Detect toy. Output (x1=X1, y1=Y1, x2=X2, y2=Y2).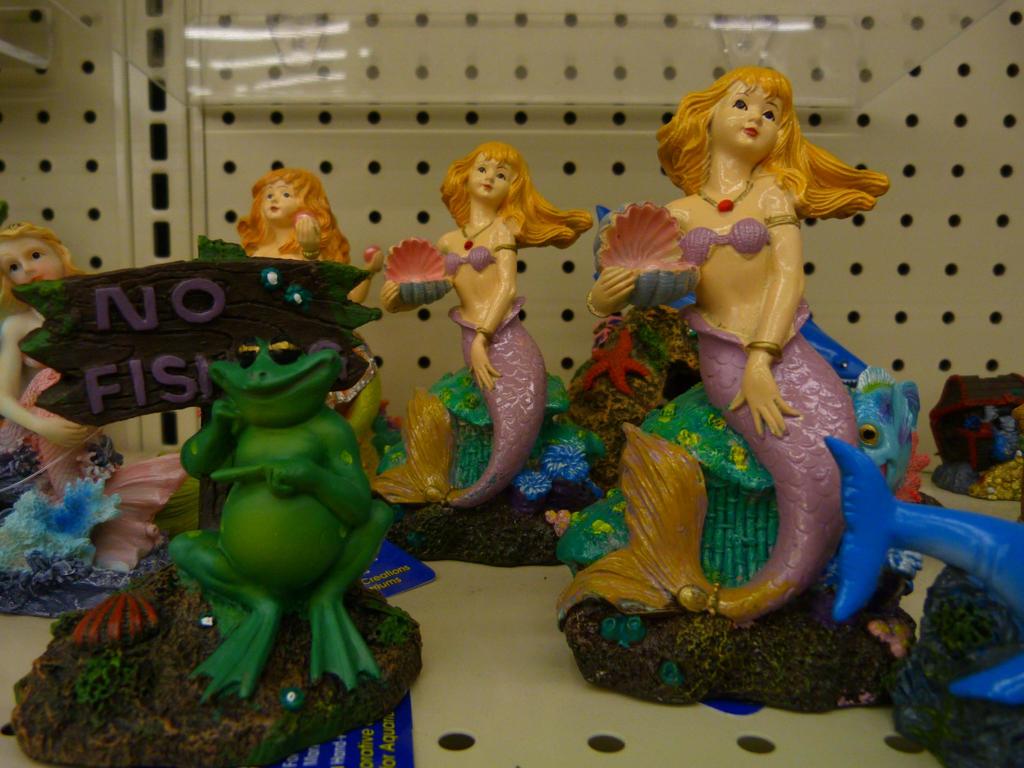
(x1=1, y1=225, x2=95, y2=531).
